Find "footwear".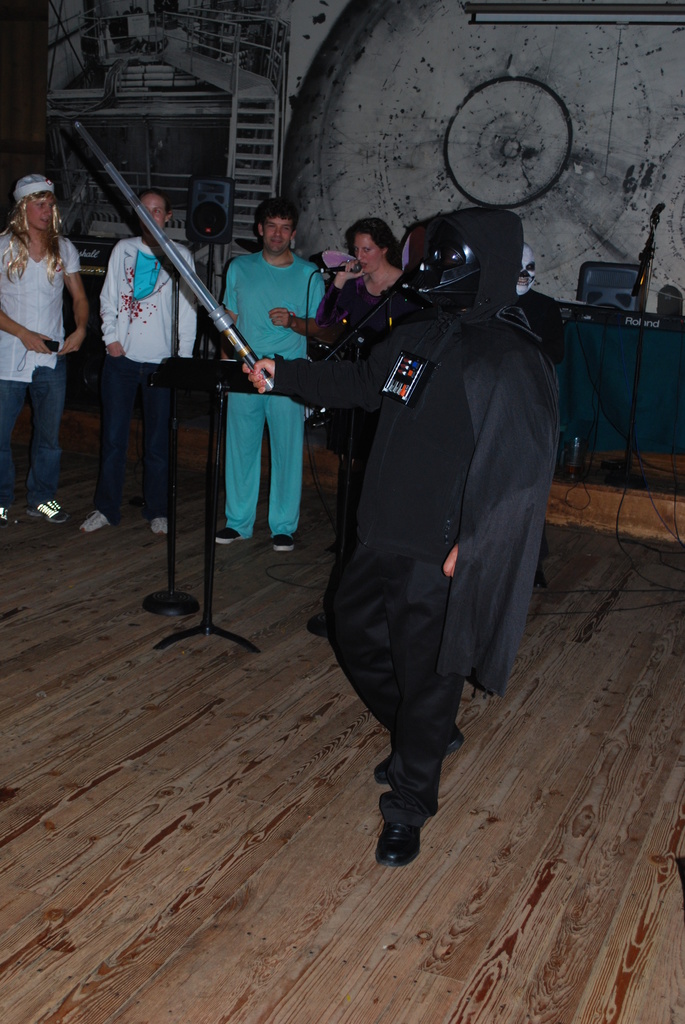
detection(143, 516, 171, 539).
